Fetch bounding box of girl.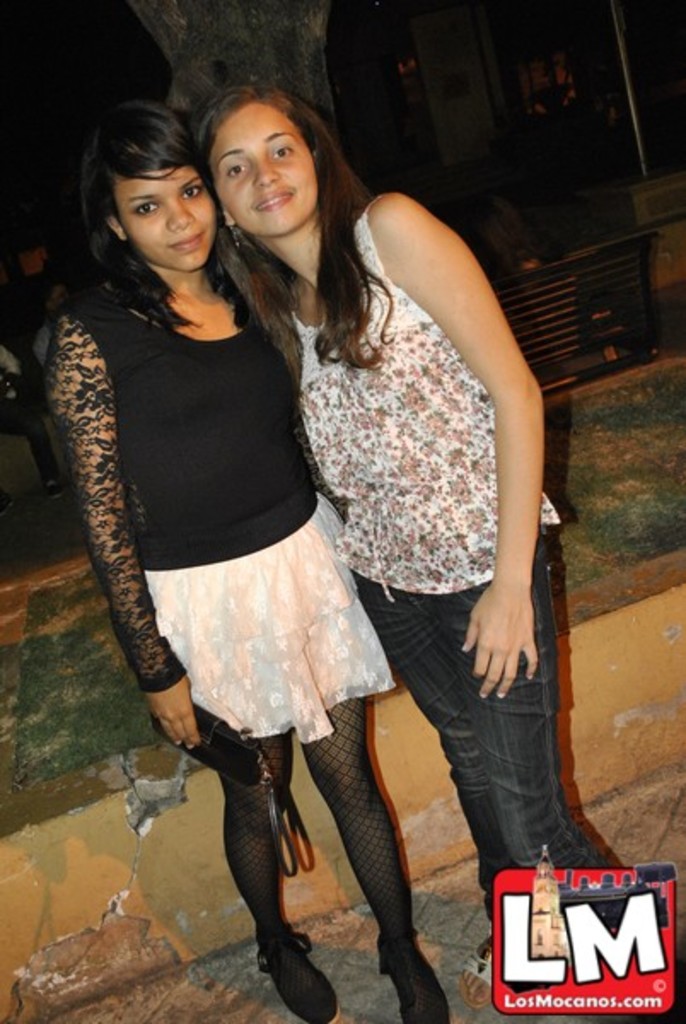
Bbox: l=193, t=84, r=633, b=1010.
